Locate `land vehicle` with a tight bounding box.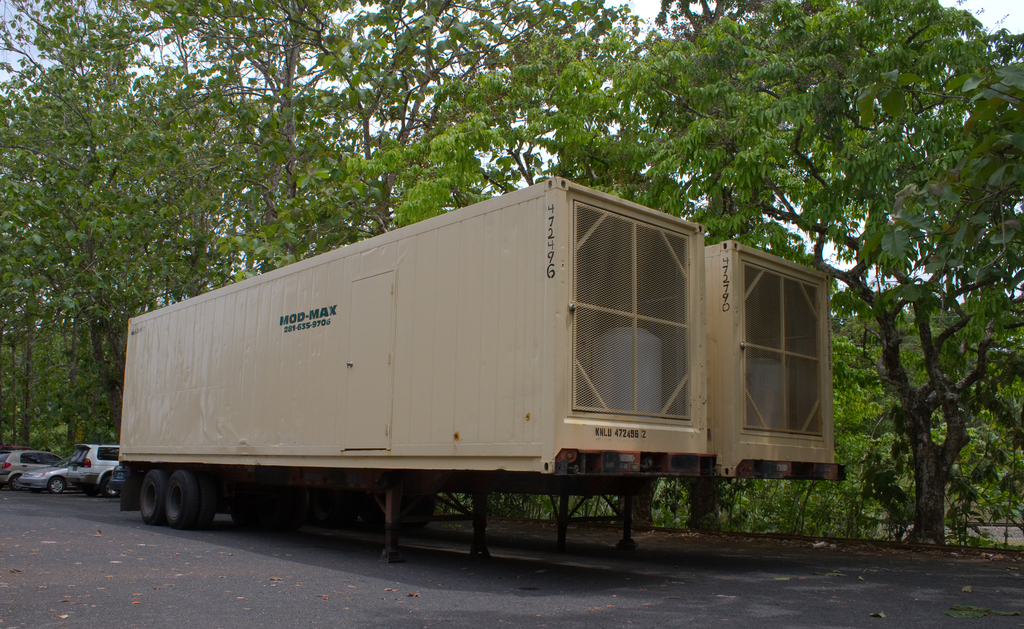
<box>66,442,121,495</box>.
